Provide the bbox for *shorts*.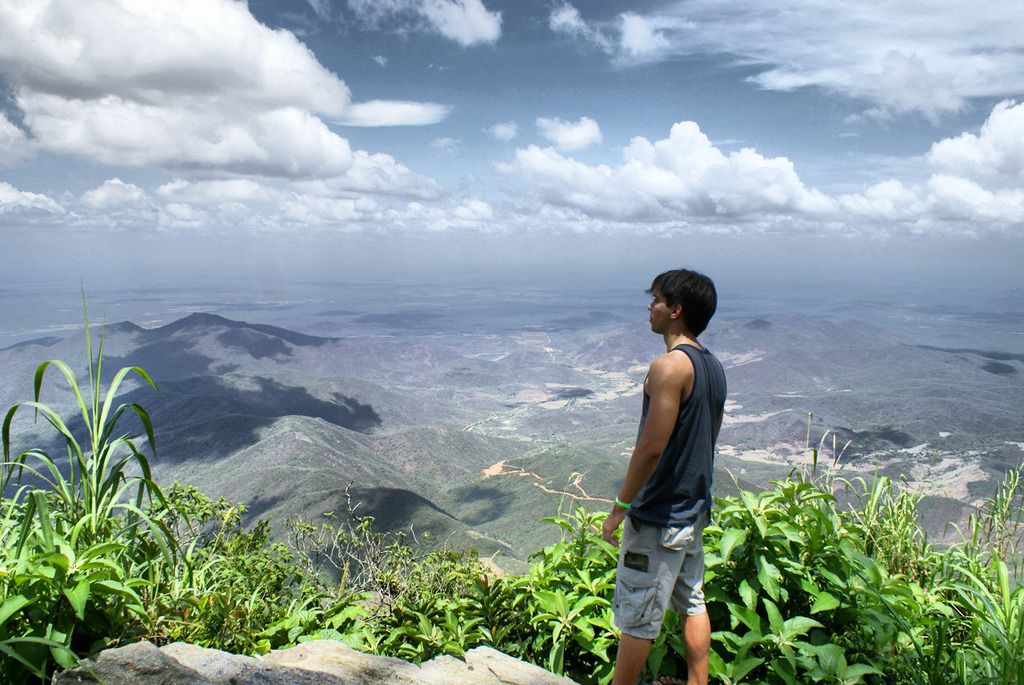
[611, 525, 711, 639].
